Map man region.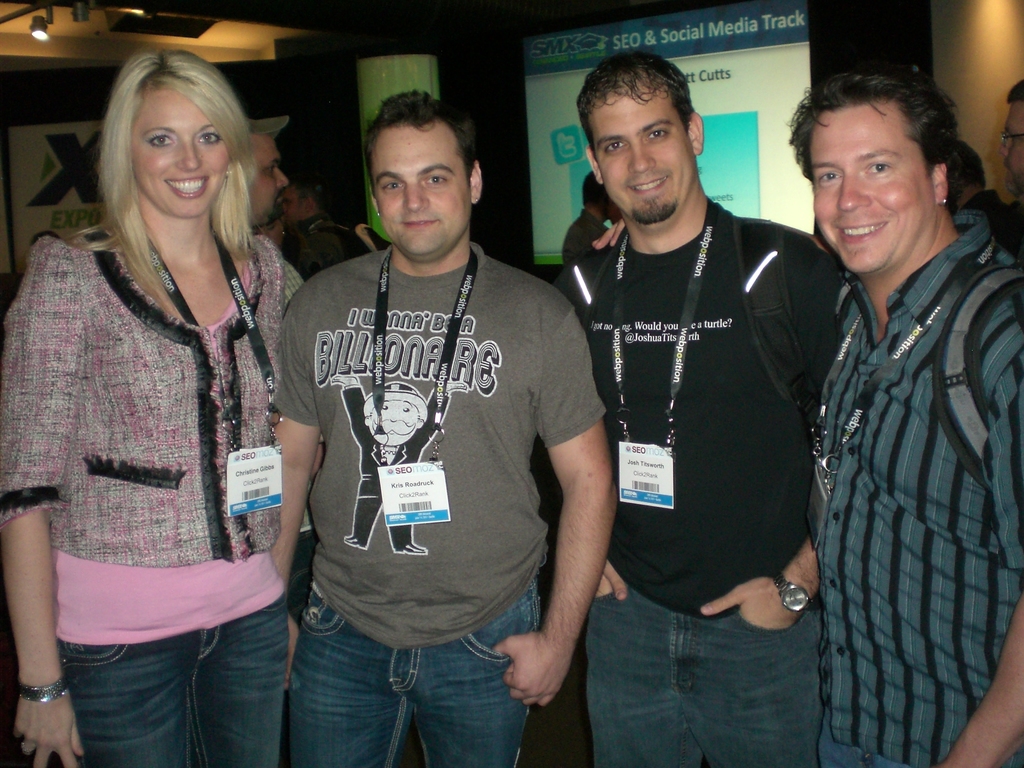
Mapped to Rect(239, 125, 307, 314).
